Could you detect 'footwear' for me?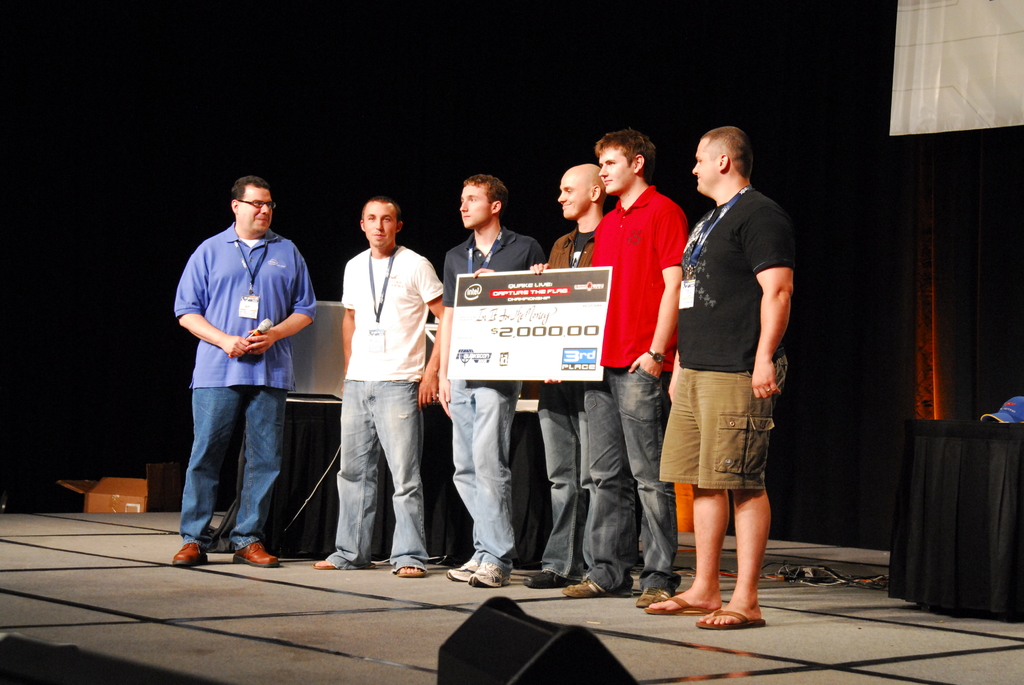
Detection result: bbox=[646, 592, 716, 615].
